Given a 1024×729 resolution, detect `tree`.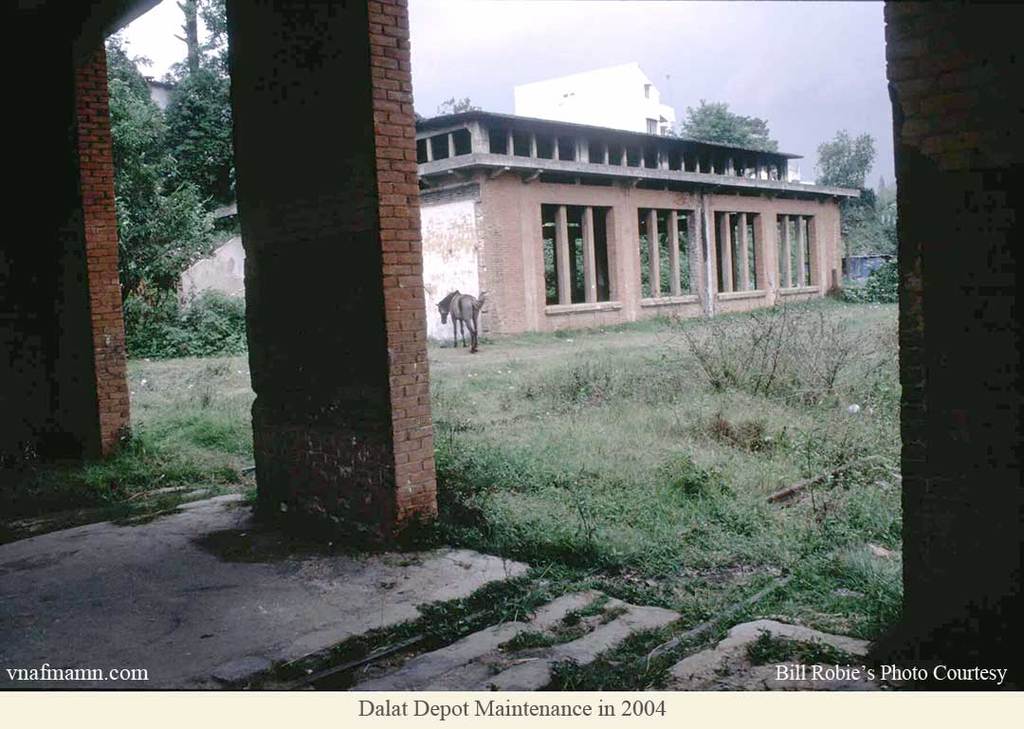
select_region(172, 0, 231, 72).
